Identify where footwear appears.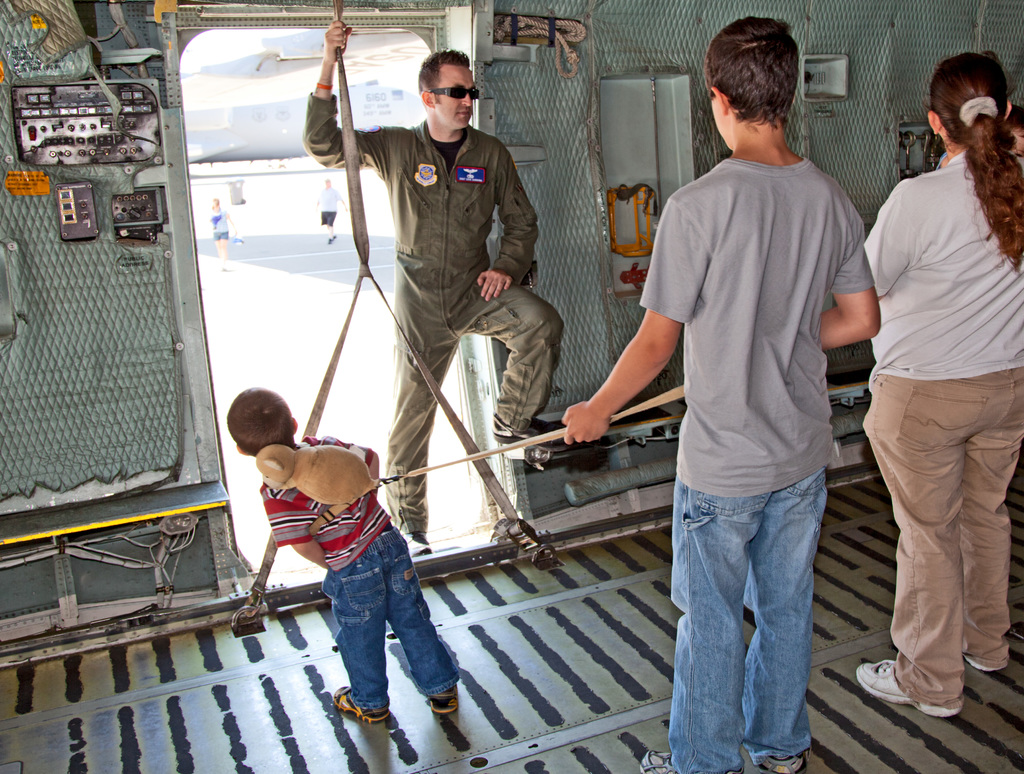
Appears at (427,634,467,718).
